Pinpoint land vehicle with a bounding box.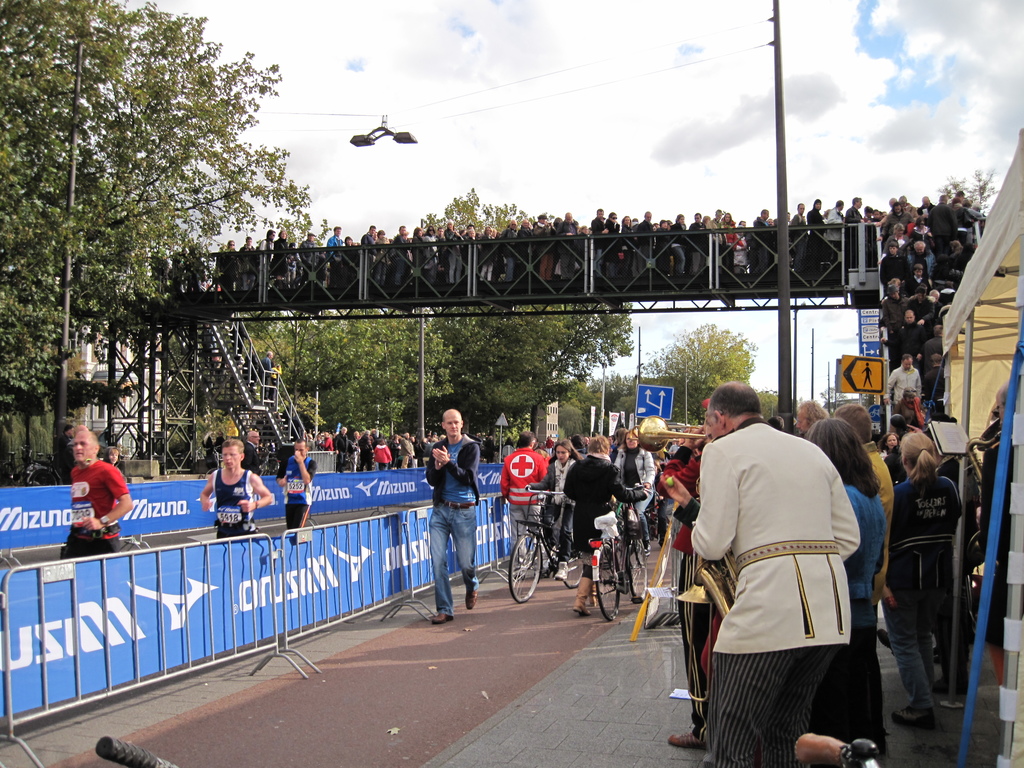
locate(510, 486, 581, 602).
